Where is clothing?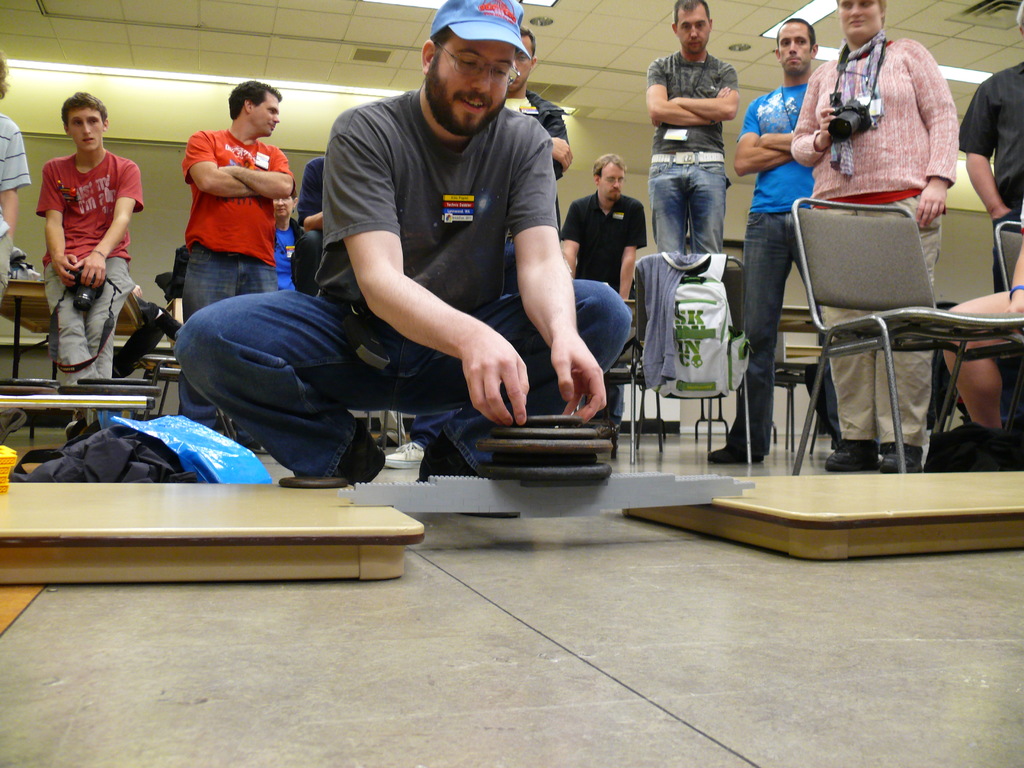
select_region(502, 88, 581, 186).
